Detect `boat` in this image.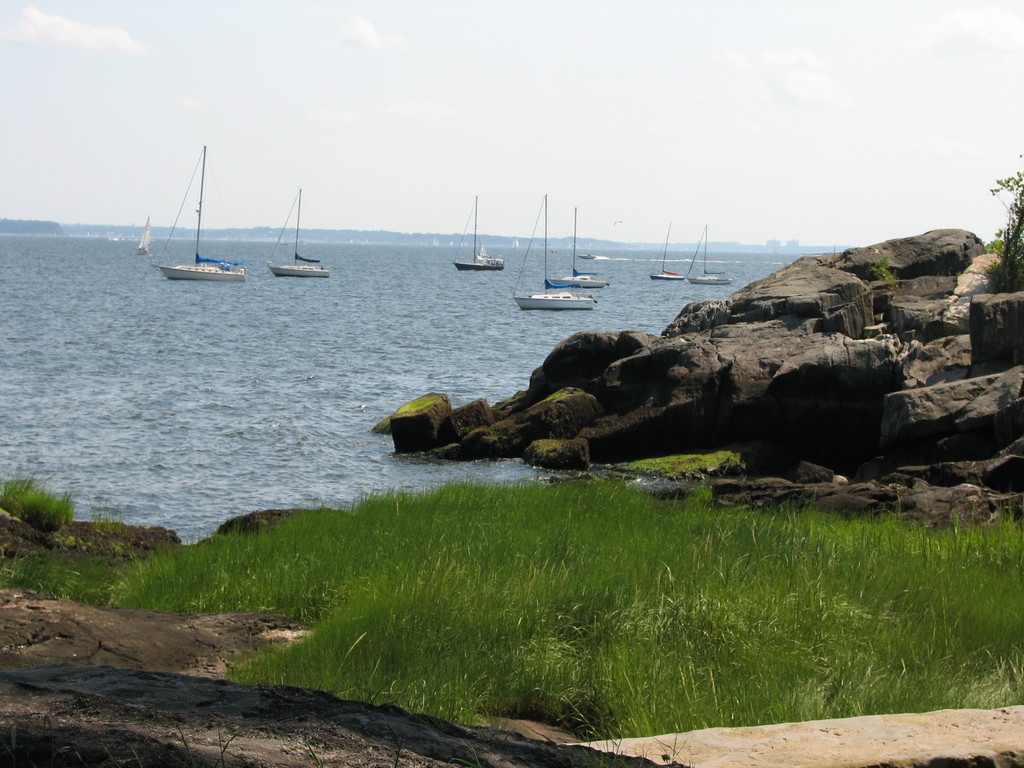
Detection: select_region(690, 221, 728, 285).
